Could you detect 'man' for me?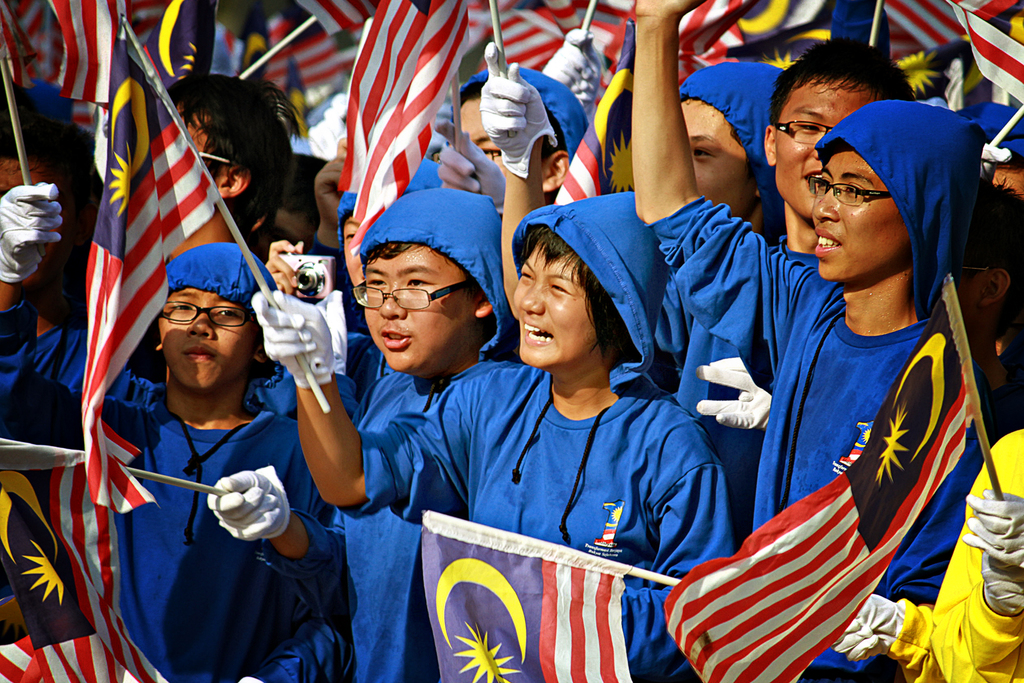
Detection result: (left=689, top=42, right=926, bottom=550).
